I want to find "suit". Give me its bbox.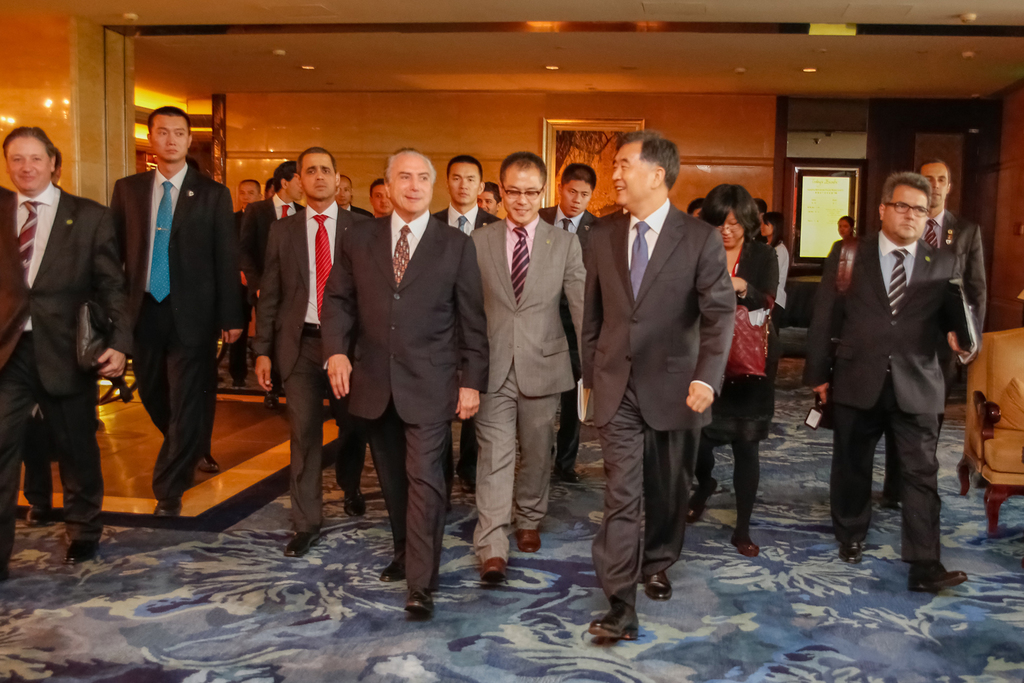
bbox(885, 209, 977, 481).
